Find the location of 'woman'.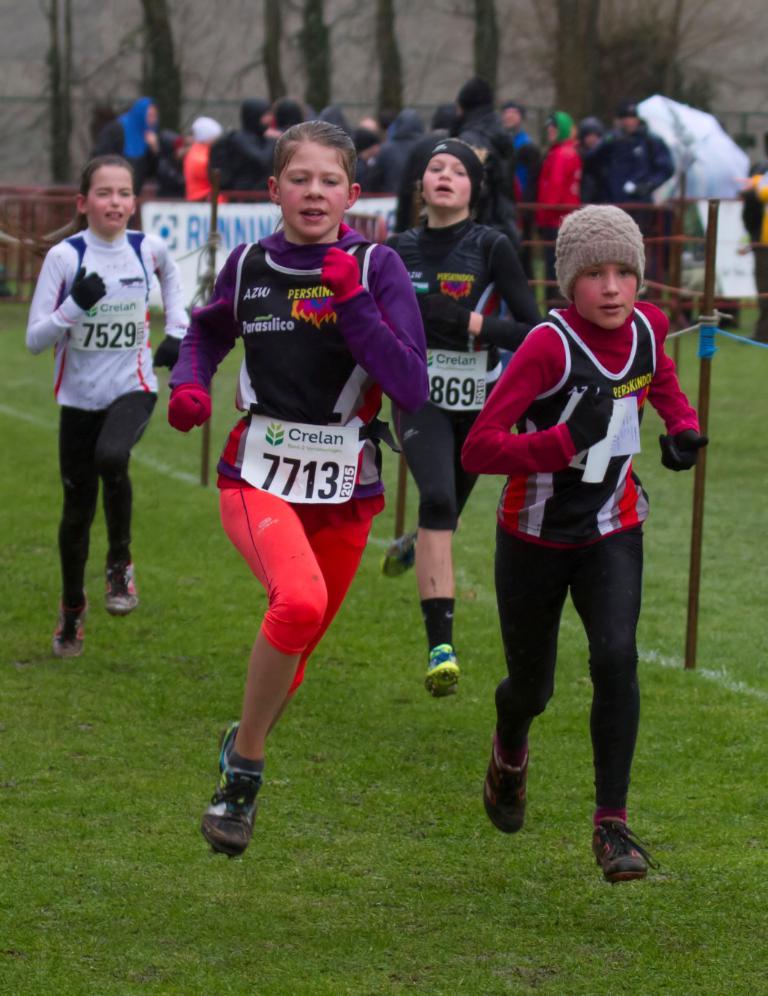
Location: x1=534, y1=114, x2=584, y2=317.
